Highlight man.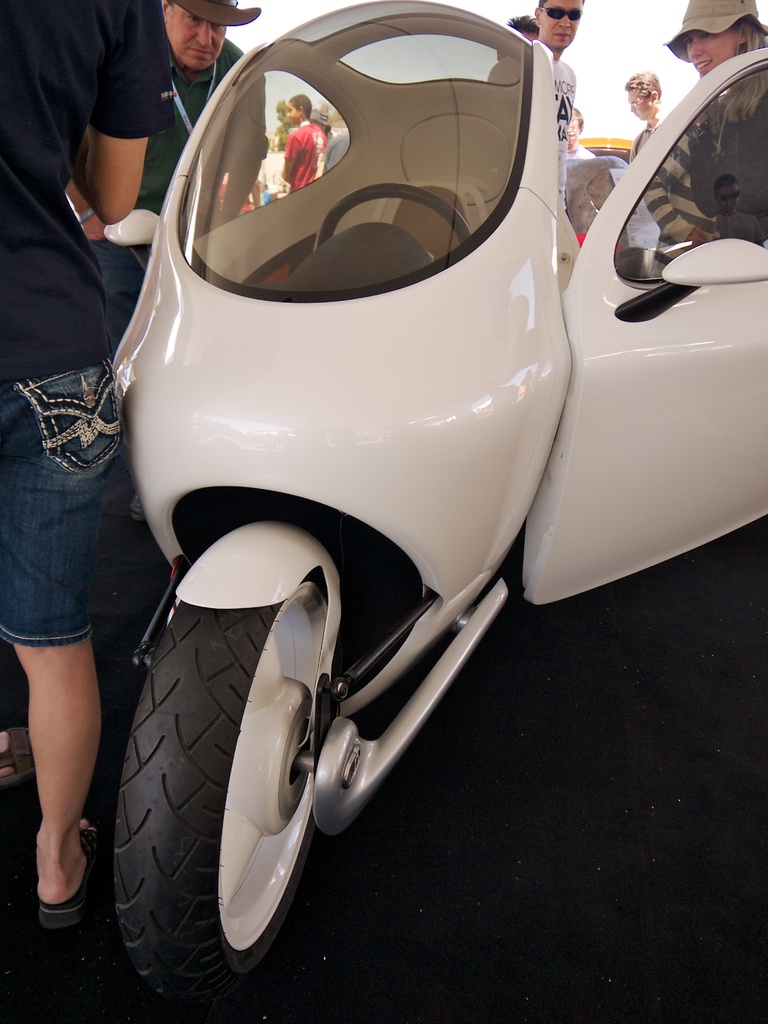
Highlighted region: detection(620, 60, 676, 170).
